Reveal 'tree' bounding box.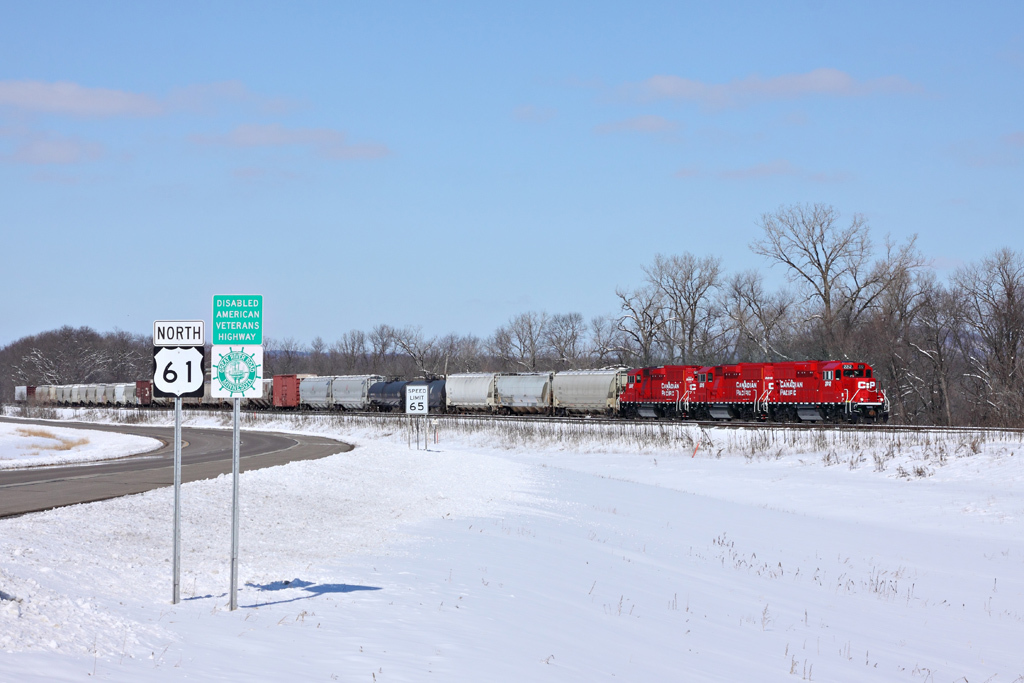
Revealed: <box>516,309,549,365</box>.
